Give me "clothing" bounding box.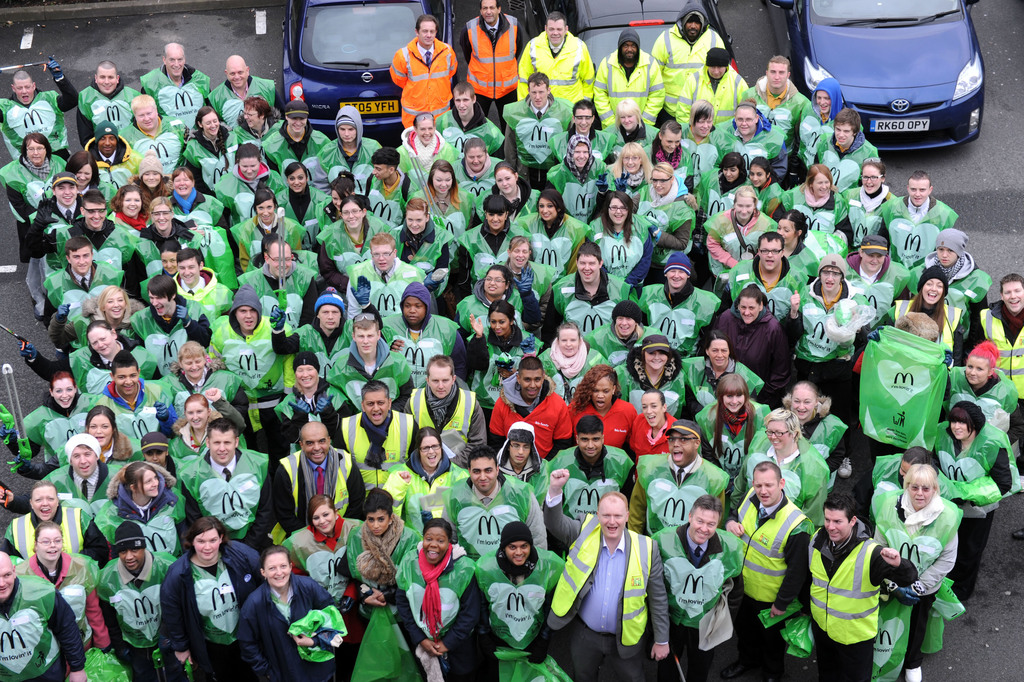
select_region(362, 263, 423, 327).
